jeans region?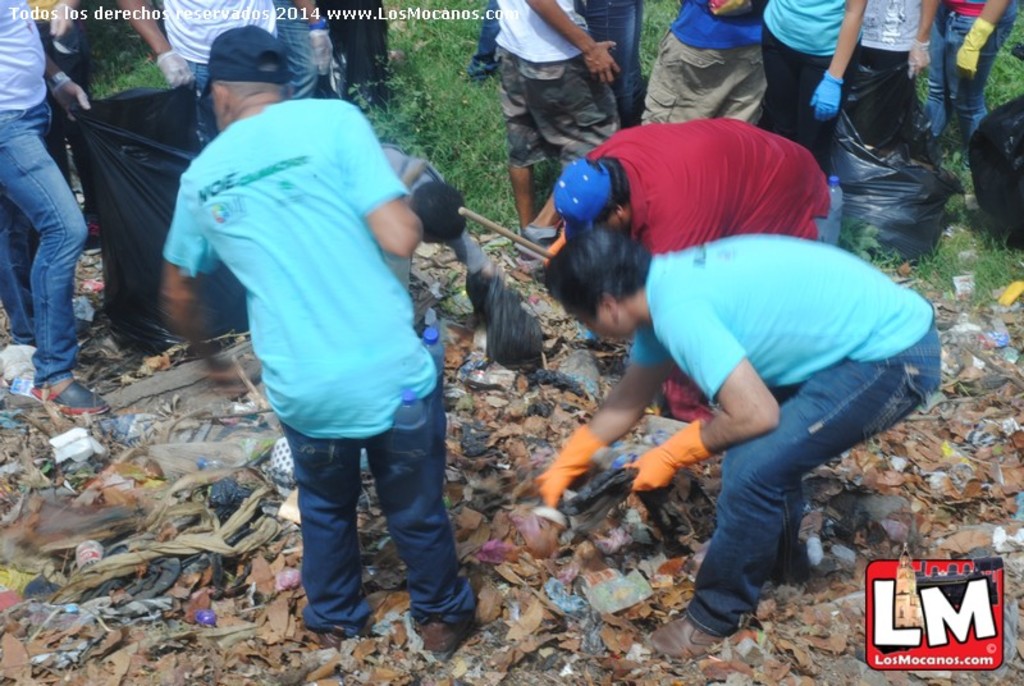
select_region(268, 408, 474, 650)
